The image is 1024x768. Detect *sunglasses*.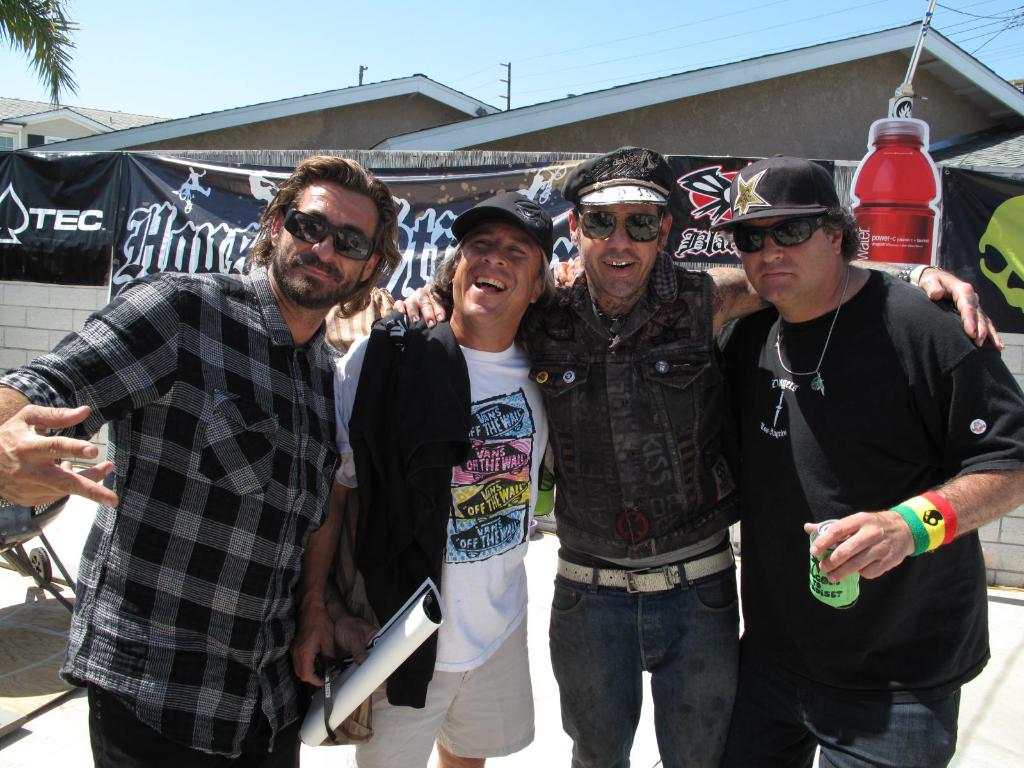
Detection: x1=572, y1=209, x2=668, y2=246.
